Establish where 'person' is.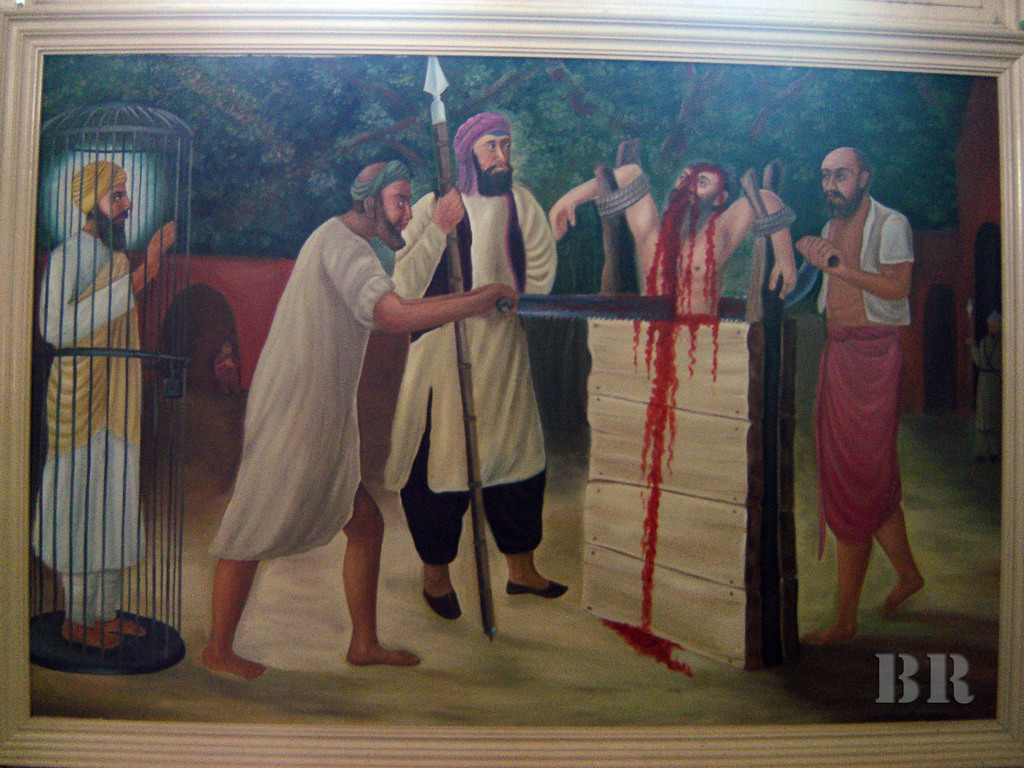
Established at (794,137,934,653).
